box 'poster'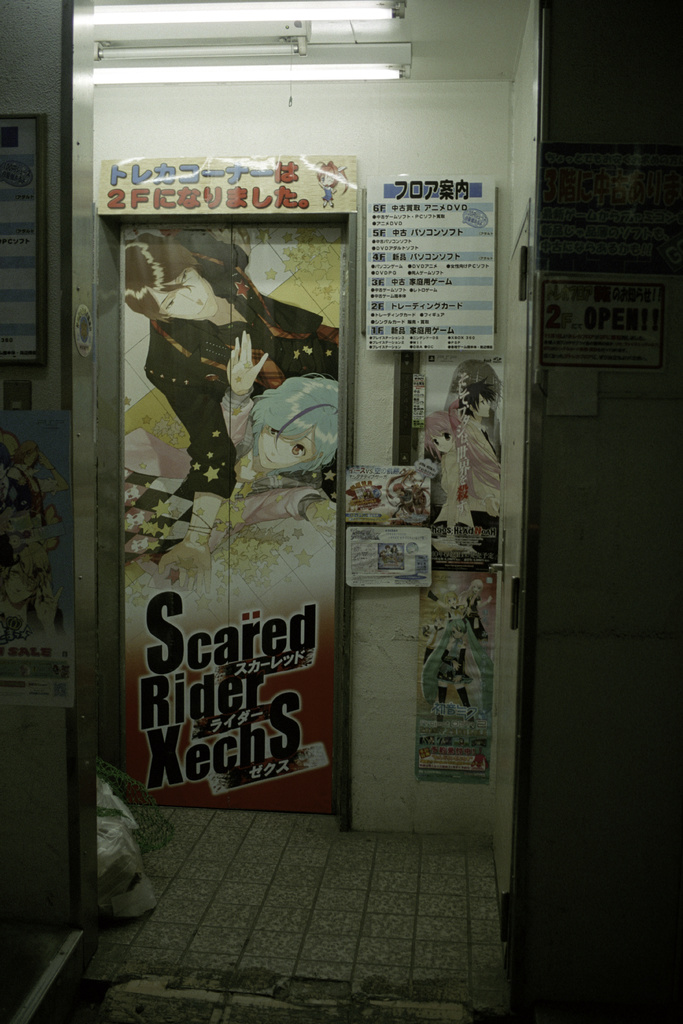
x1=0 y1=406 x2=68 y2=707
